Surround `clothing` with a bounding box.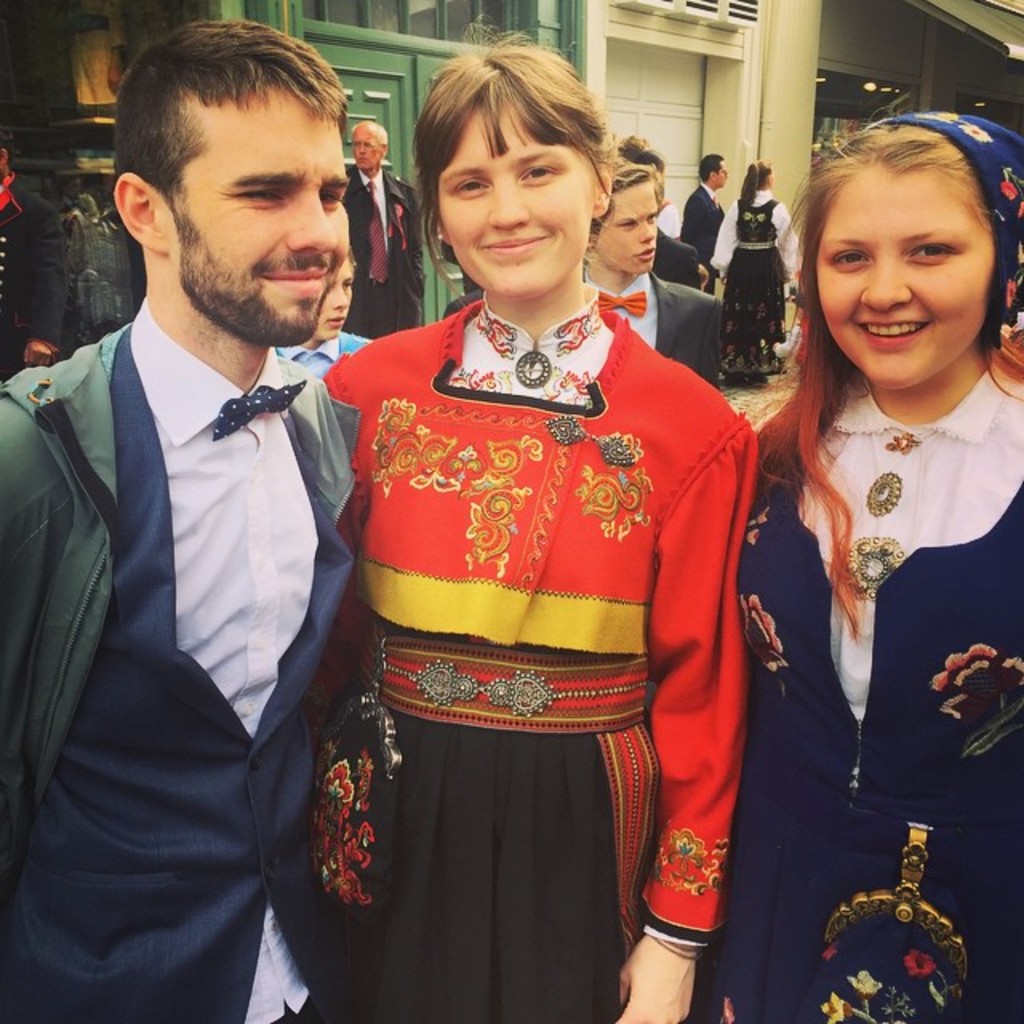
bbox(0, 298, 365, 1022).
